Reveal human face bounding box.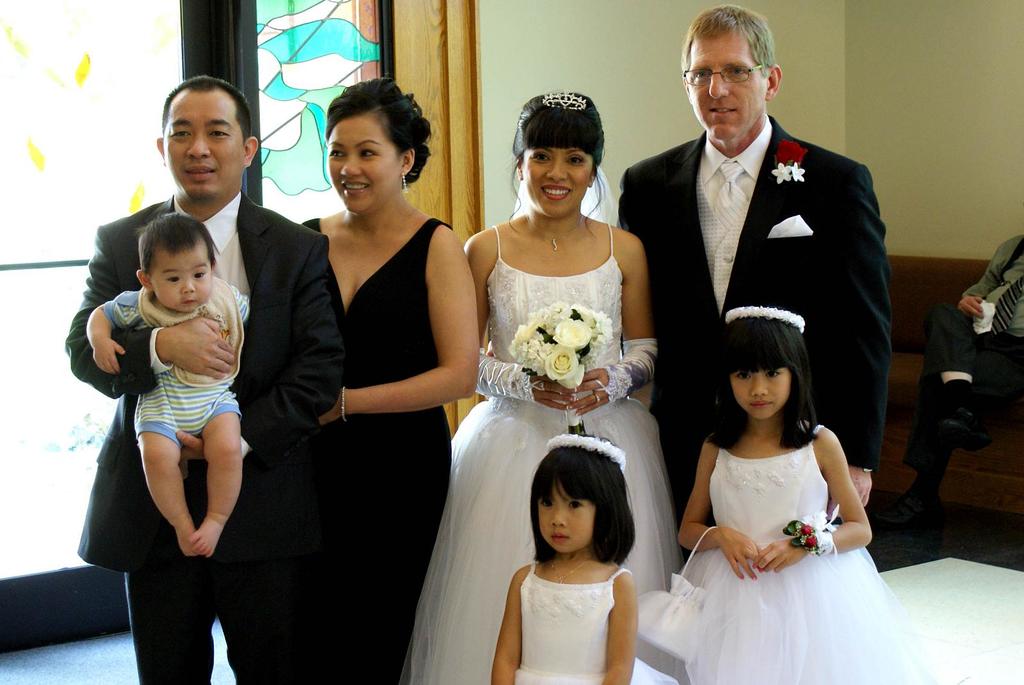
Revealed: <bbox>160, 85, 241, 197</bbox>.
